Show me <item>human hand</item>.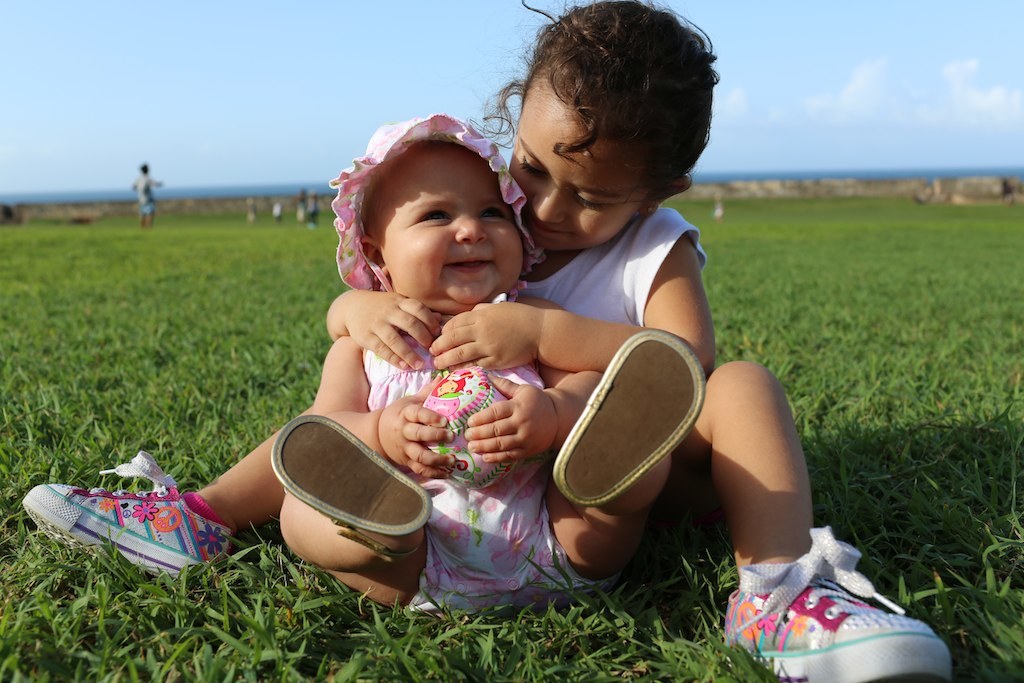
<item>human hand</item> is here: (left=340, top=287, right=446, bottom=372).
